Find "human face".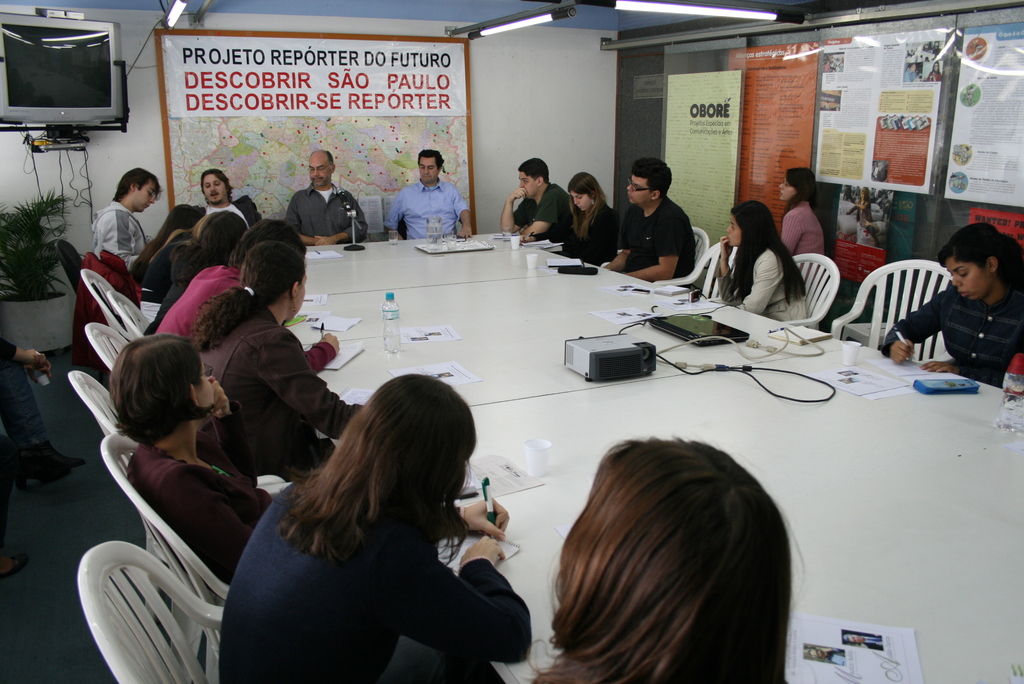
[519,167,538,201].
